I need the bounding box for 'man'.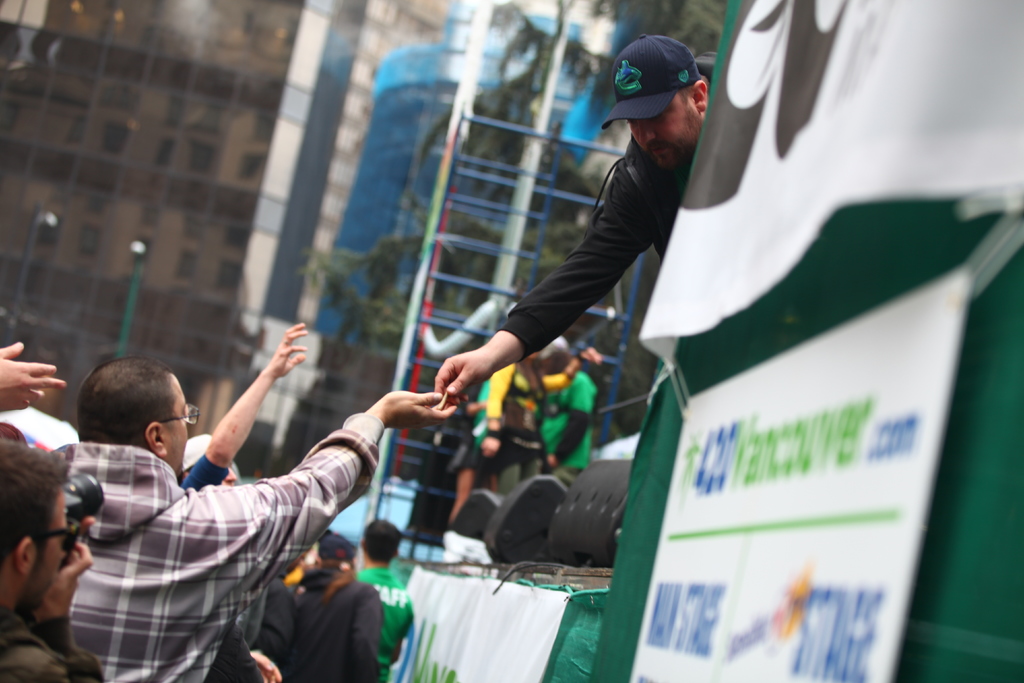
Here it is: [42, 361, 467, 682].
